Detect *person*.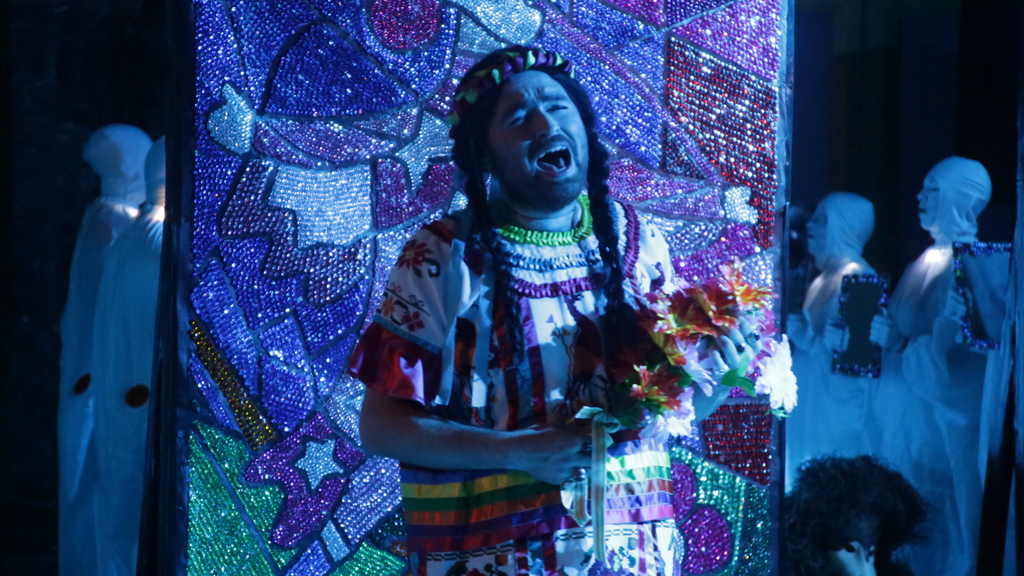
Detected at select_region(861, 157, 1019, 575).
